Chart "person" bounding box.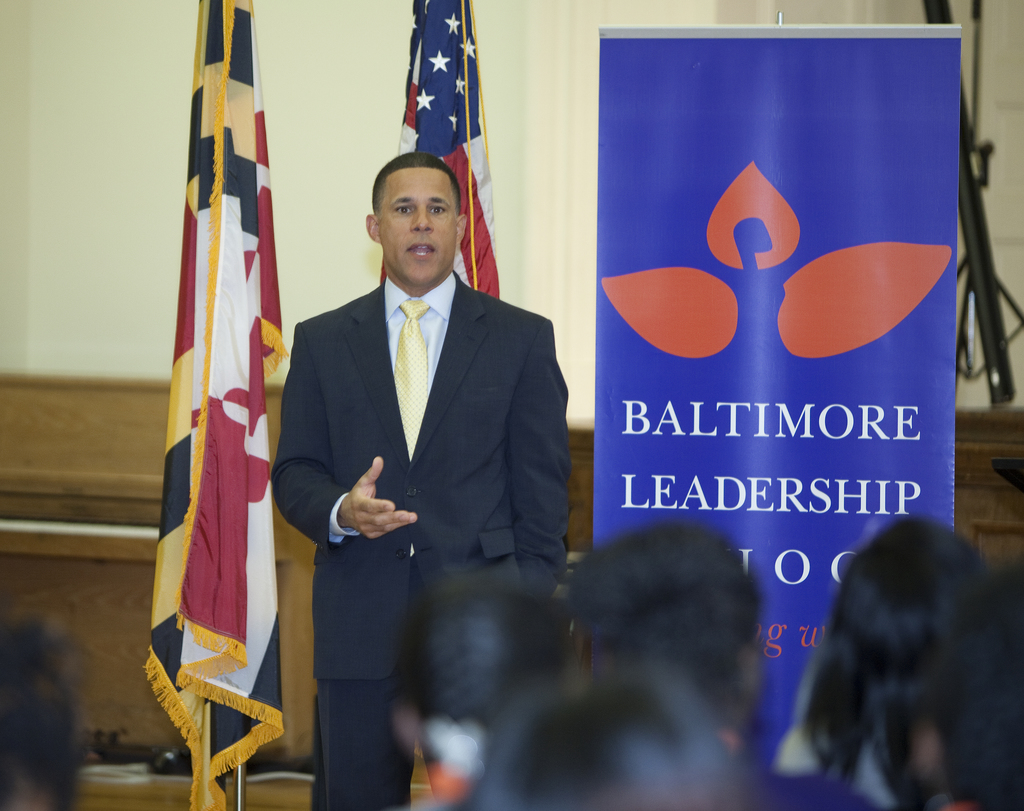
Charted: l=267, t=152, r=572, b=801.
